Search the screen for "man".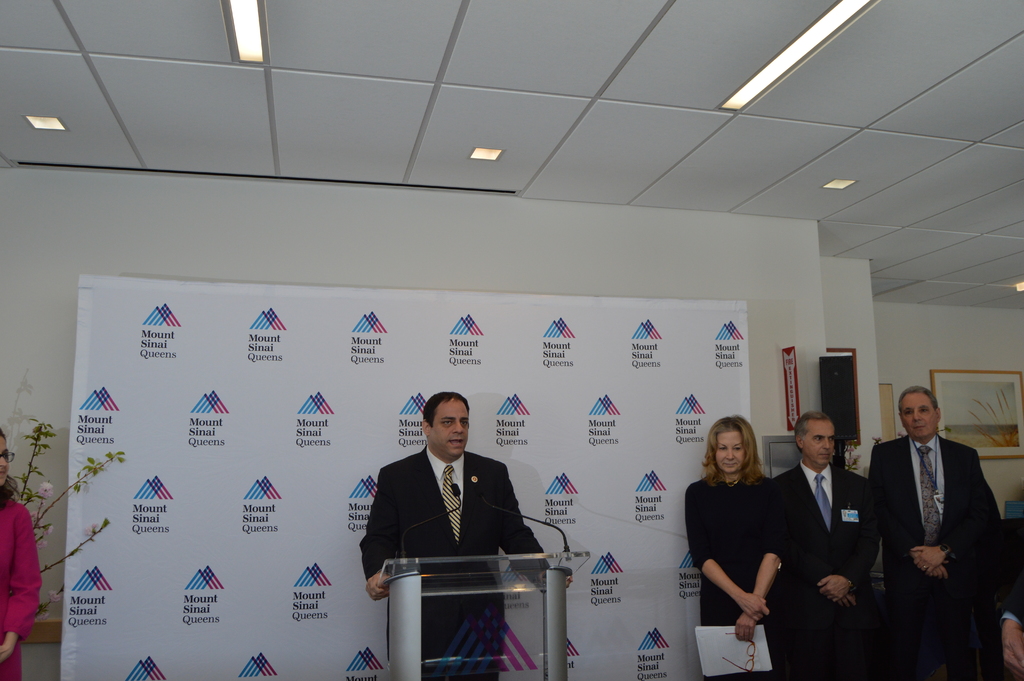
Found at bbox(765, 410, 881, 680).
